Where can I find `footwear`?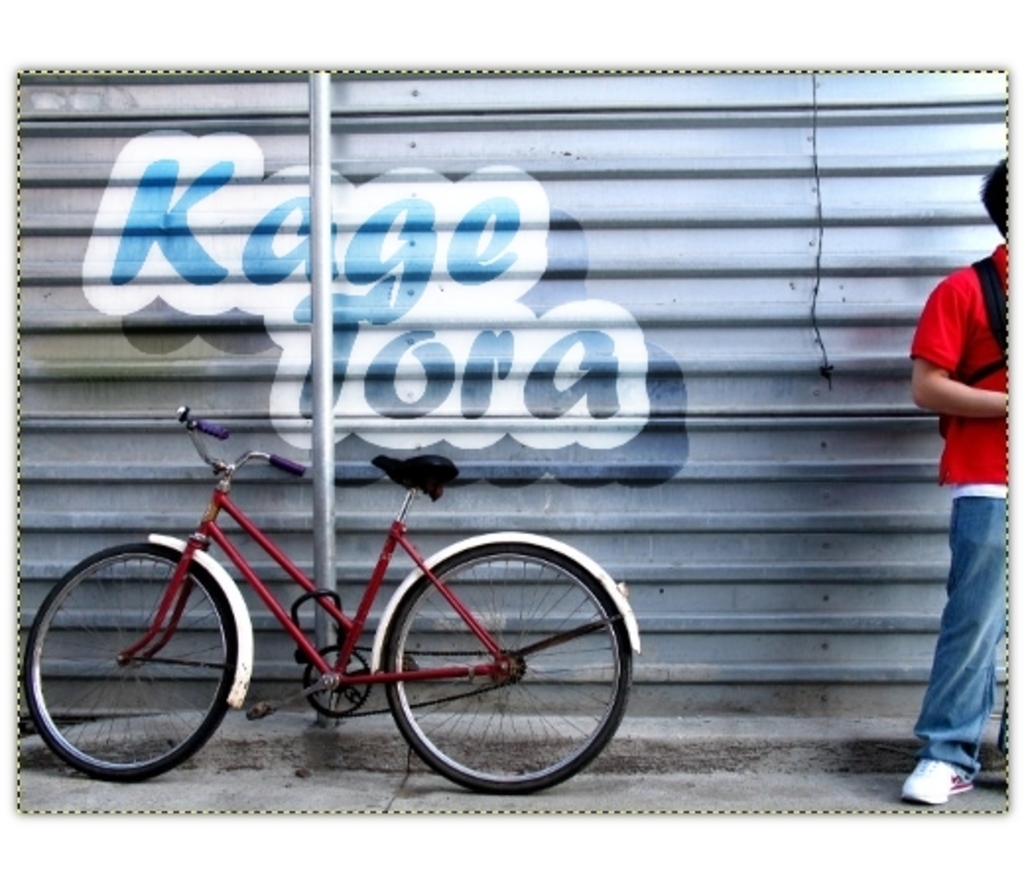
You can find it at (x1=898, y1=754, x2=977, y2=801).
